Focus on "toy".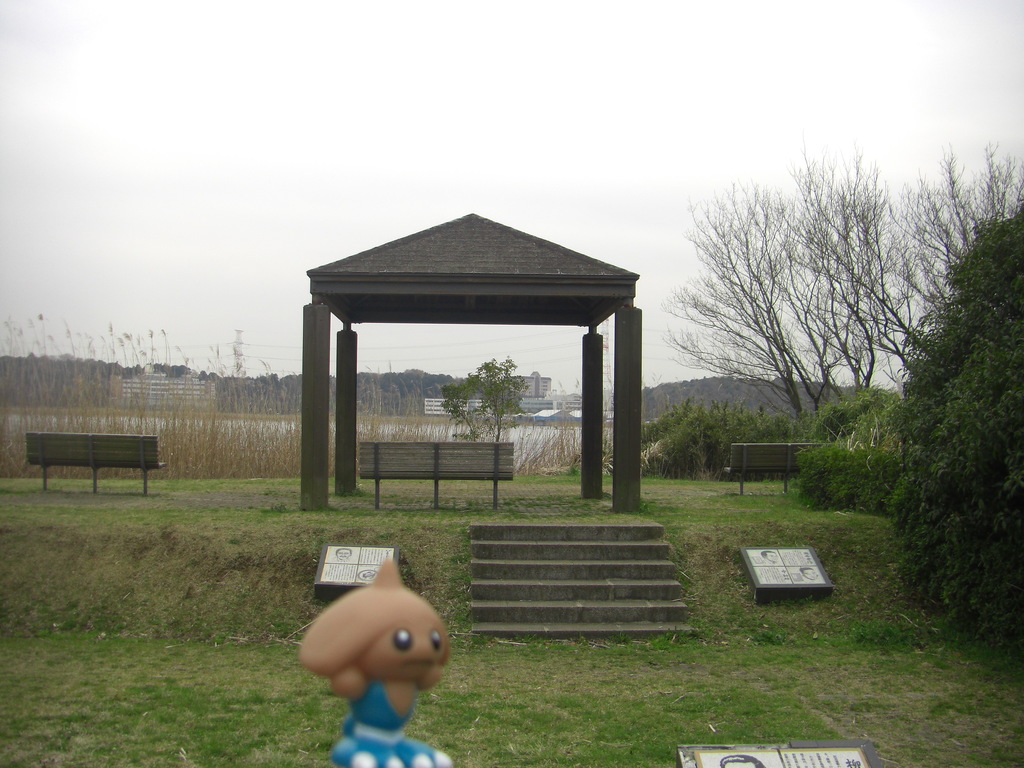
Focused at BBox(294, 545, 452, 748).
